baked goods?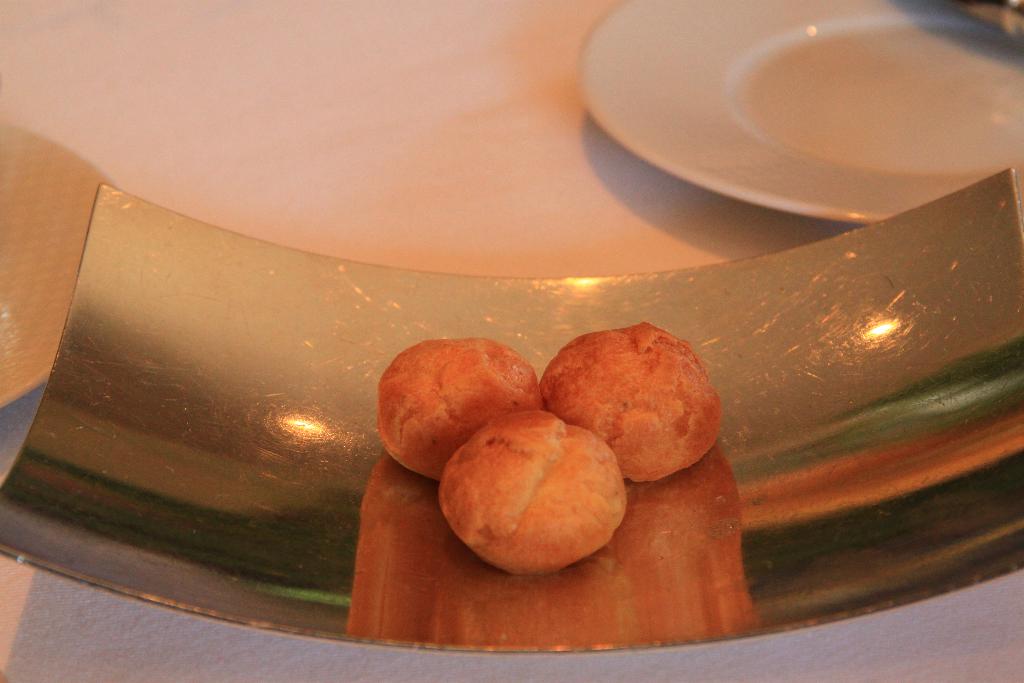
bbox=(435, 403, 624, 577)
